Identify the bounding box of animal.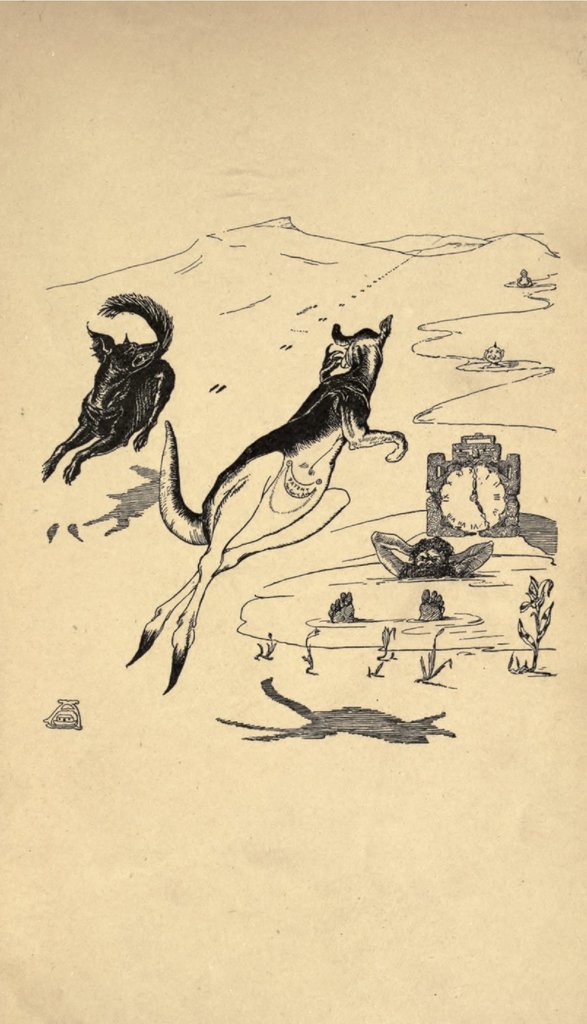
bbox(125, 316, 407, 694).
